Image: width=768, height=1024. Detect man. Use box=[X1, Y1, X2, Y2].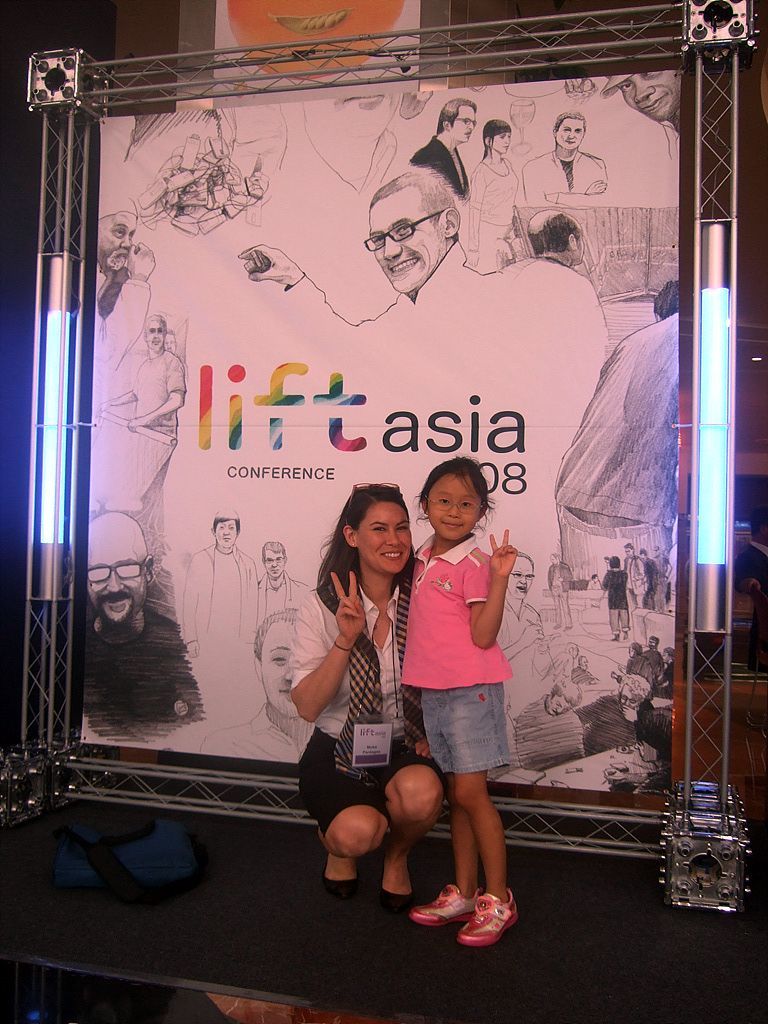
box=[594, 53, 687, 138].
